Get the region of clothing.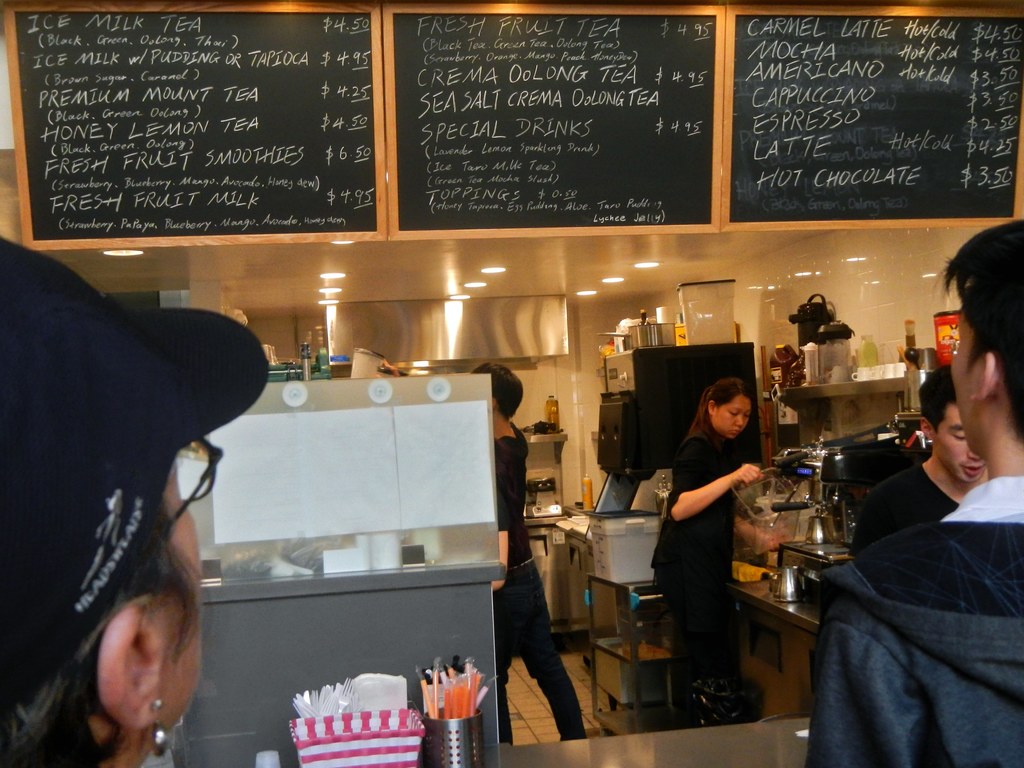
[left=848, top=465, right=959, bottom=559].
